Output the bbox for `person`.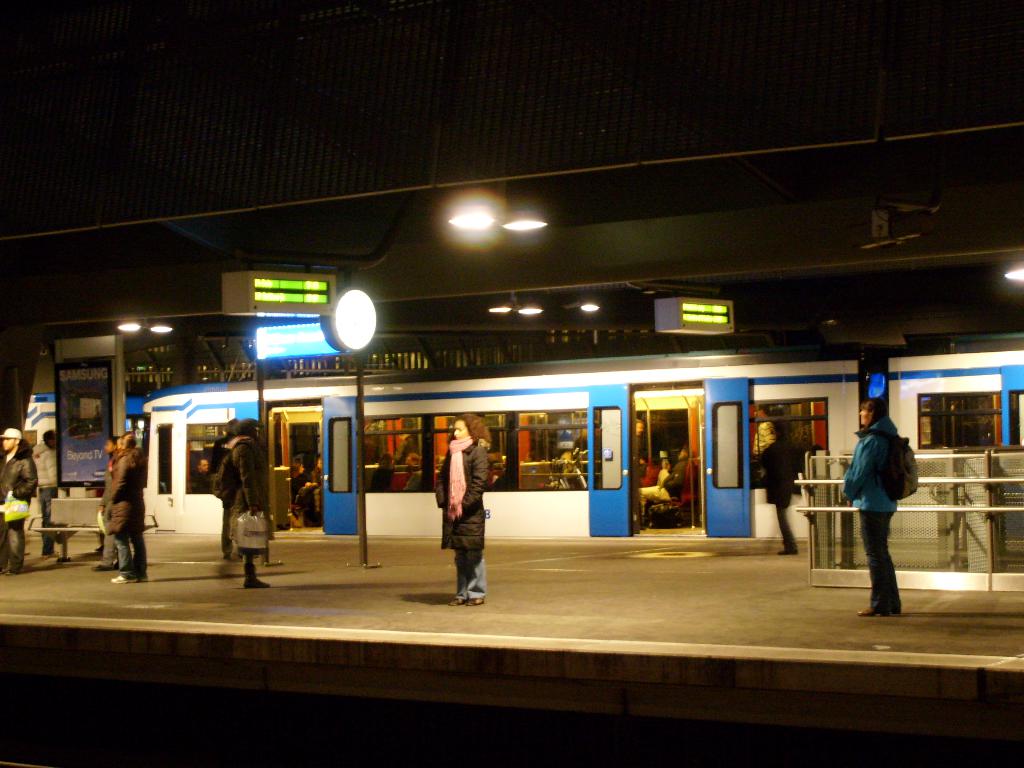
l=311, t=451, r=327, b=493.
